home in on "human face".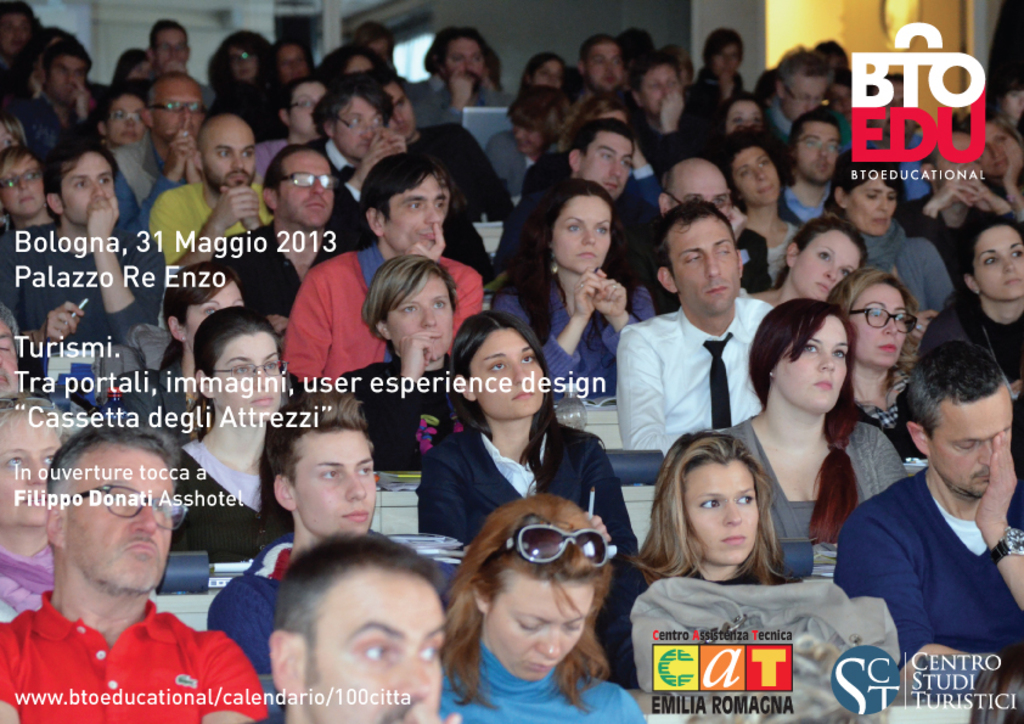
Homed in at [x1=298, y1=430, x2=376, y2=531].
